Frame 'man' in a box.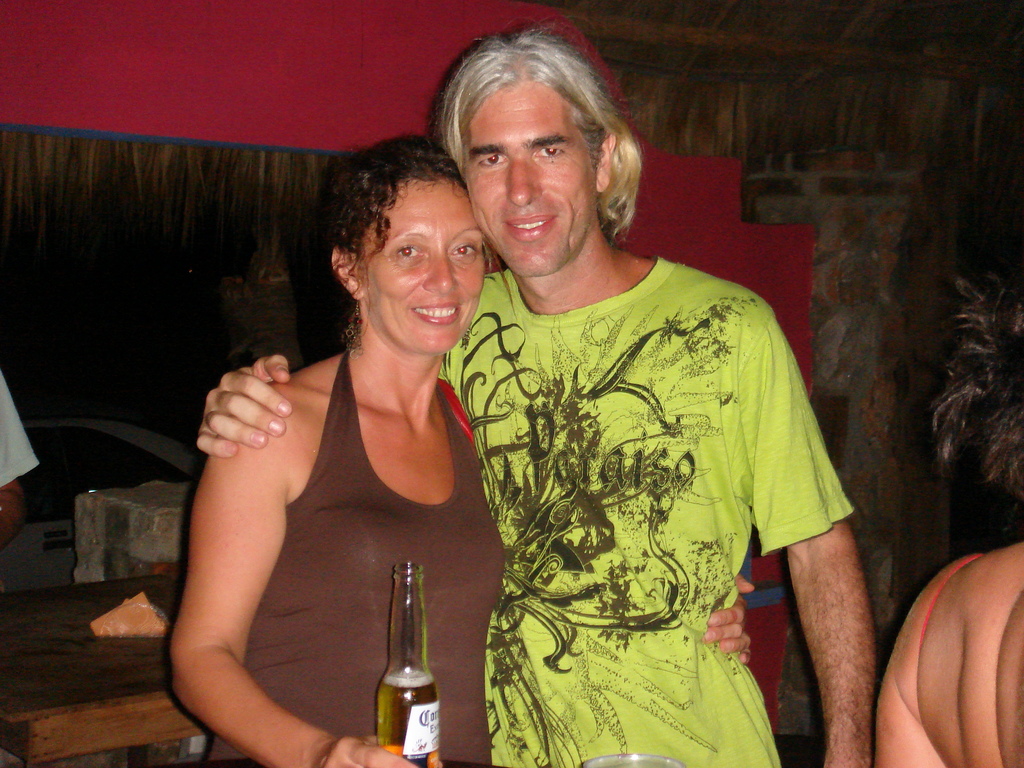
pyautogui.locateOnScreen(212, 35, 873, 767).
